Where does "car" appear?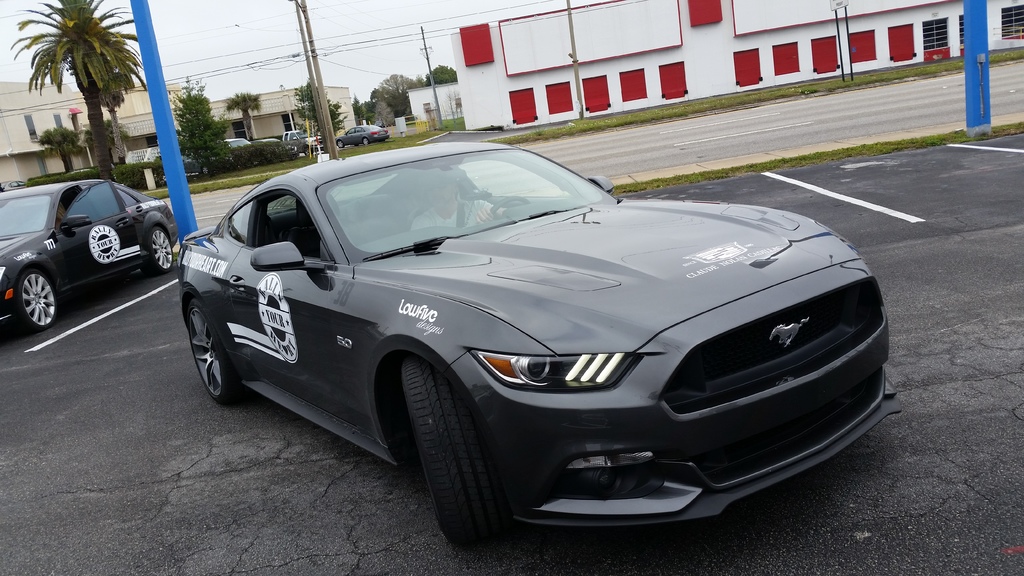
Appears at BBox(175, 138, 908, 557).
